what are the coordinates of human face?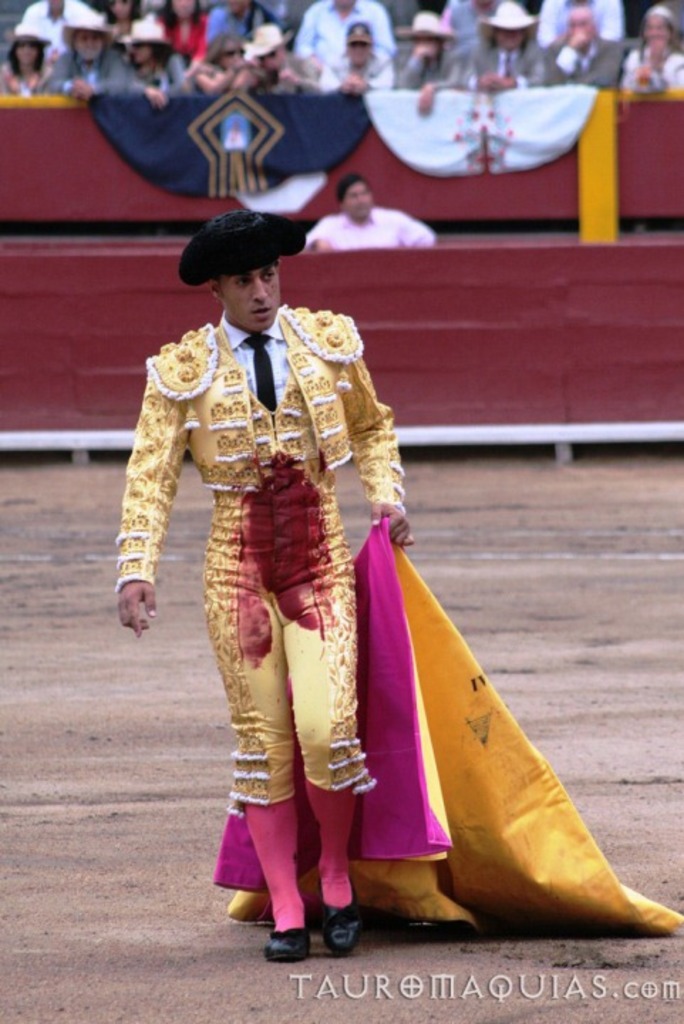
left=220, top=267, right=279, bottom=330.
